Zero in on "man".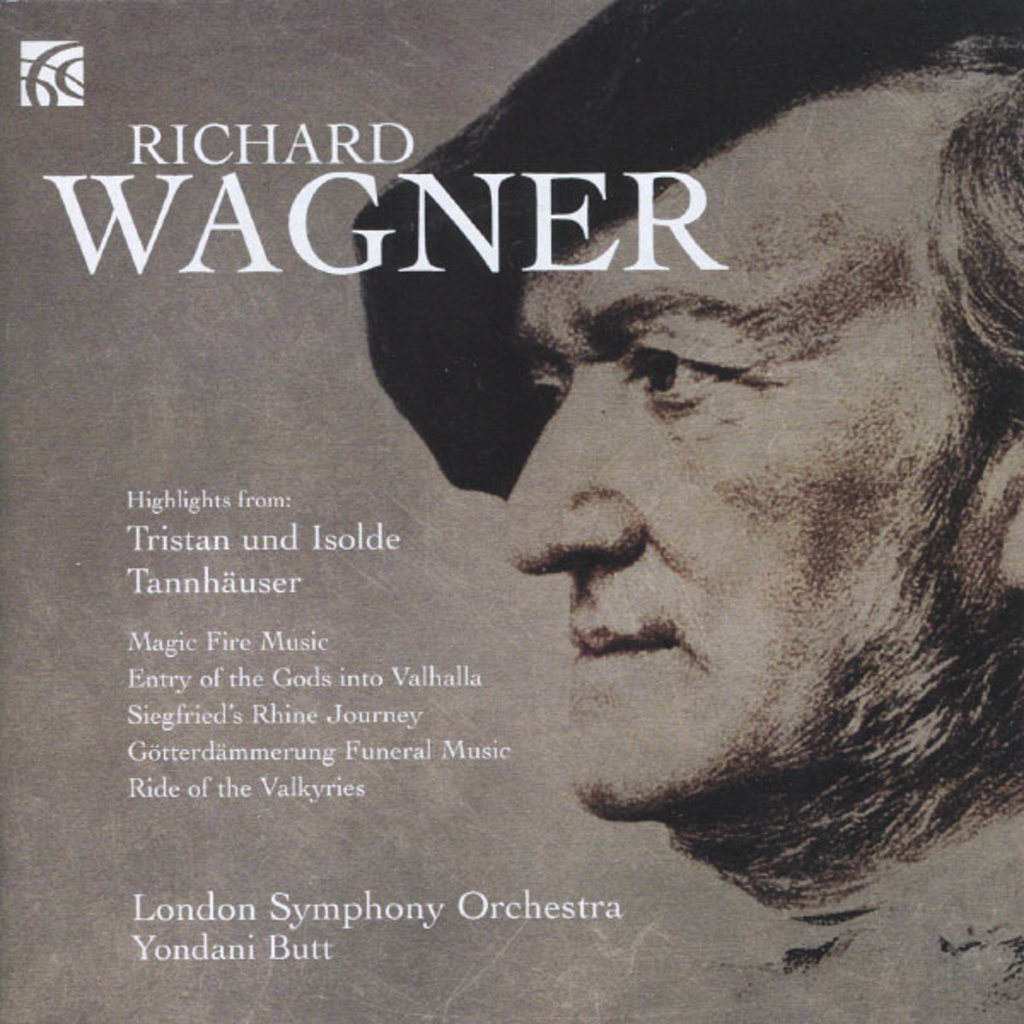
Zeroed in: [433, 130, 1000, 913].
